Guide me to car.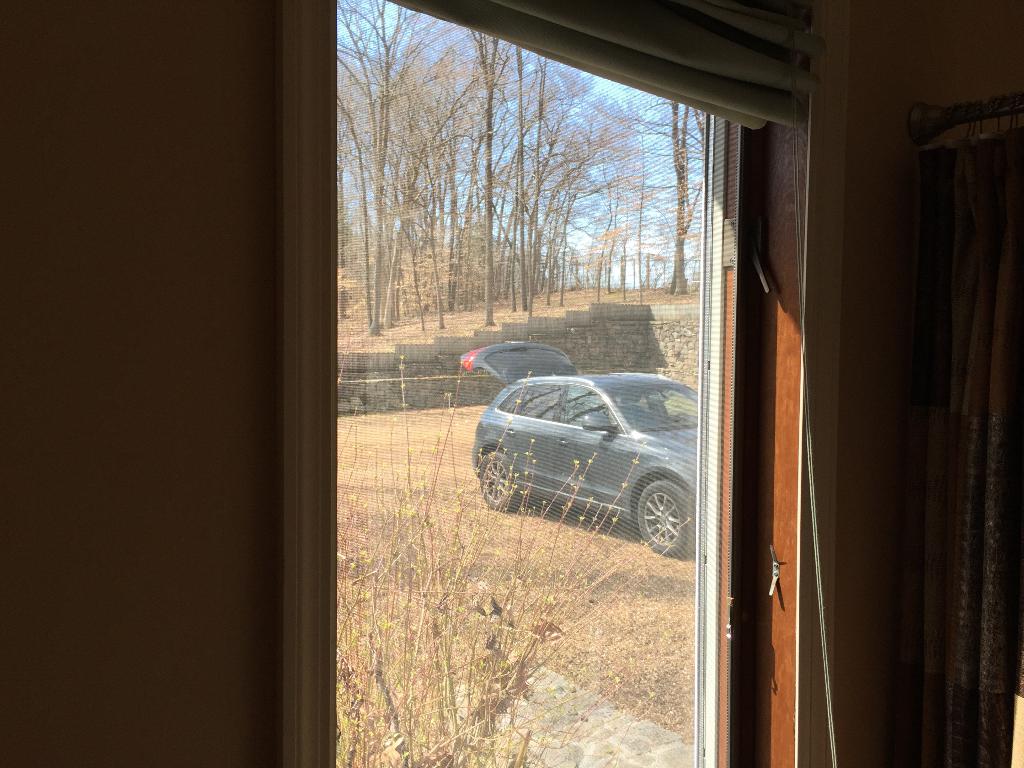
Guidance: (453,335,699,568).
